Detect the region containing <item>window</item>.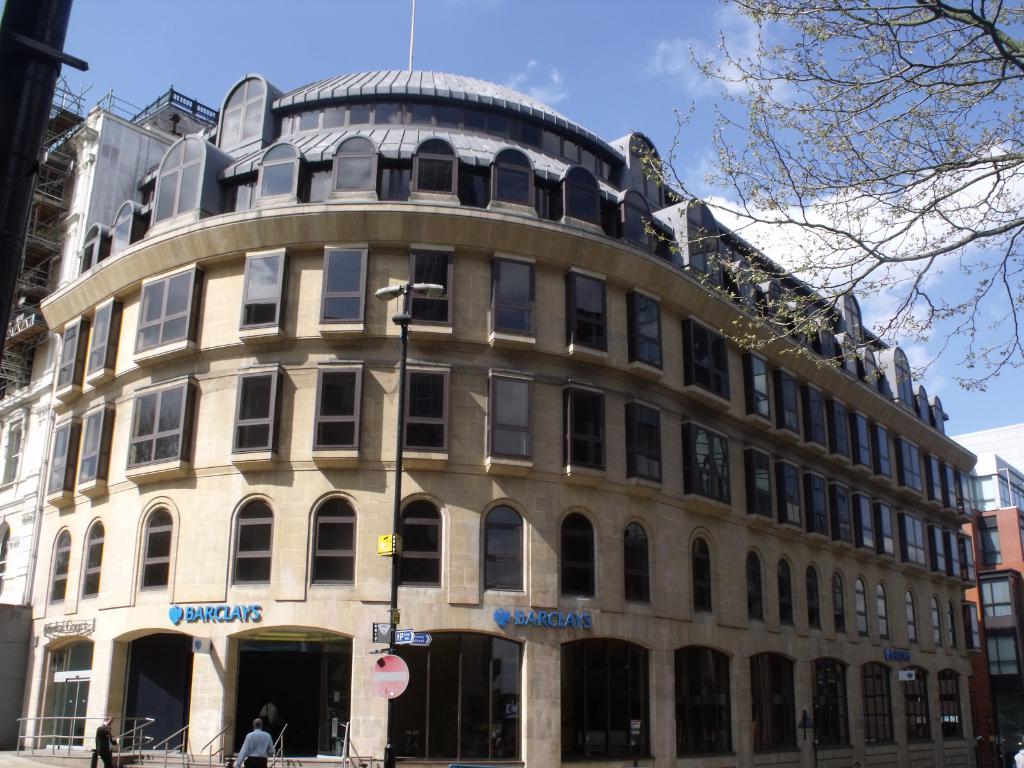
(402,361,448,460).
